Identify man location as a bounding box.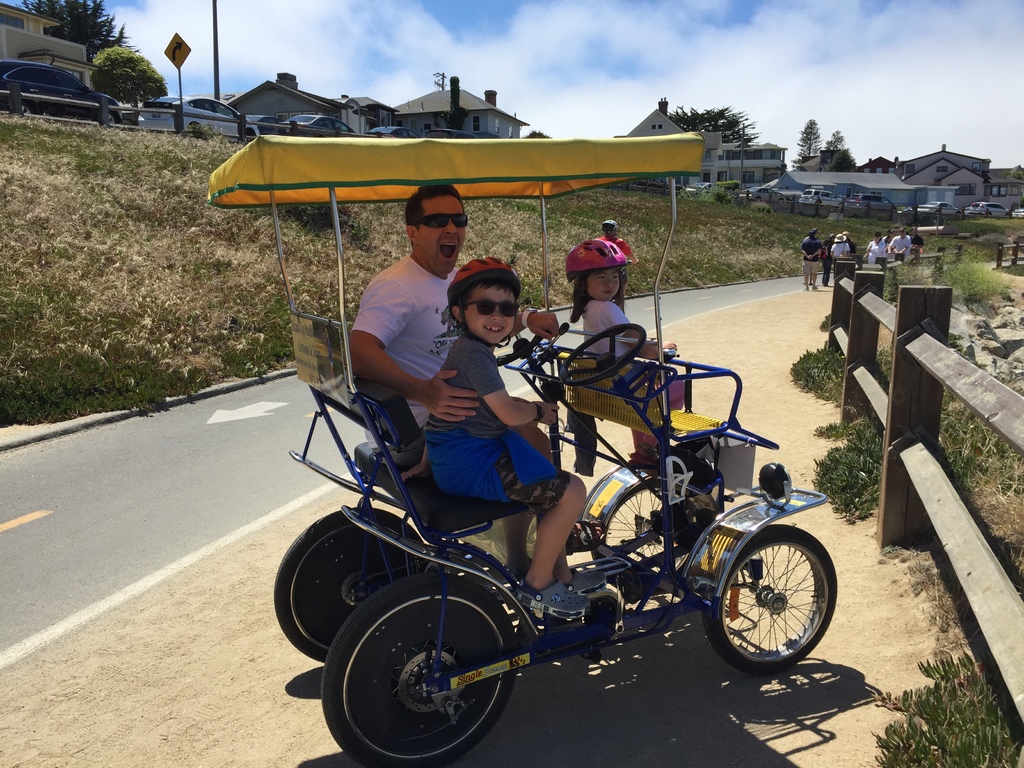
select_region(801, 230, 824, 291).
